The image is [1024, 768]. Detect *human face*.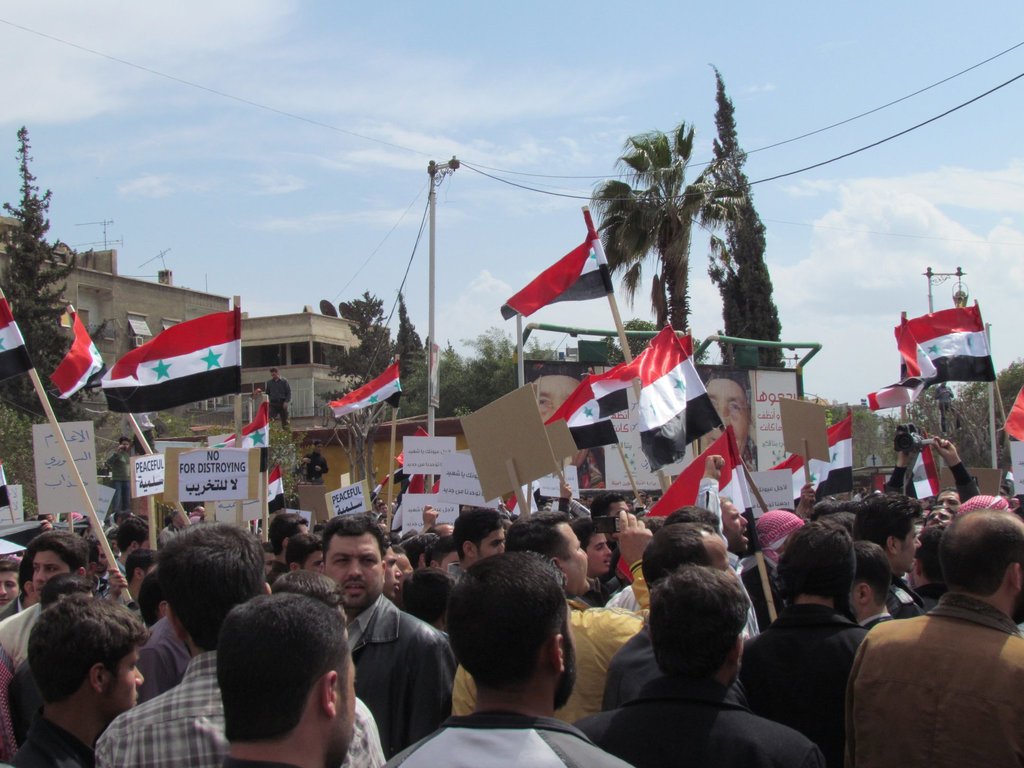
Detection: select_region(95, 543, 109, 573).
